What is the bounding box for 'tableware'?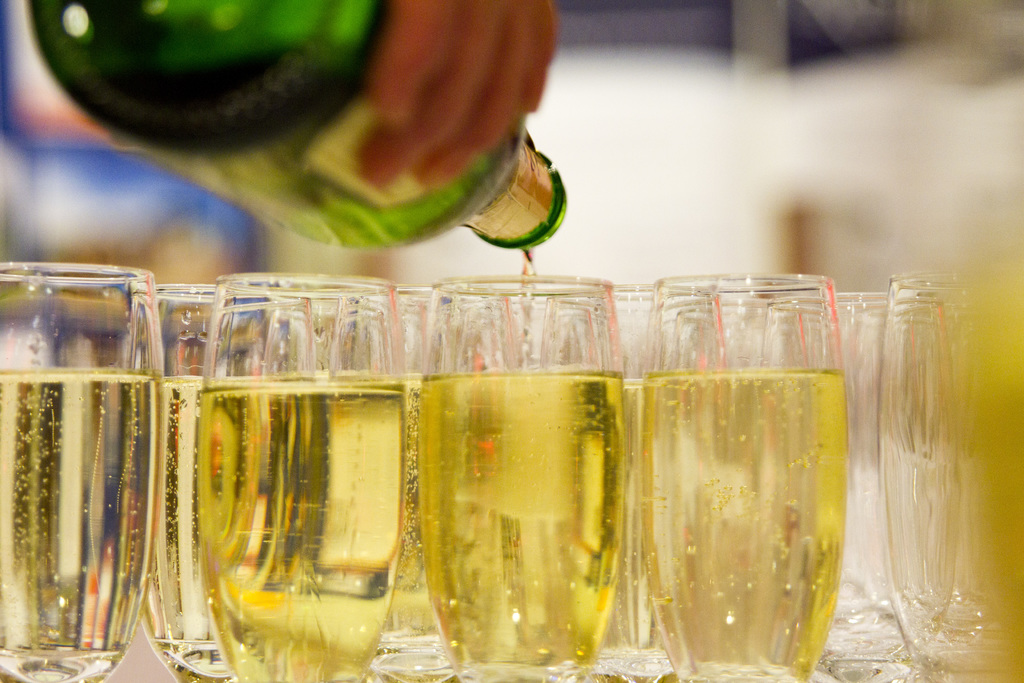
618:280:853:679.
